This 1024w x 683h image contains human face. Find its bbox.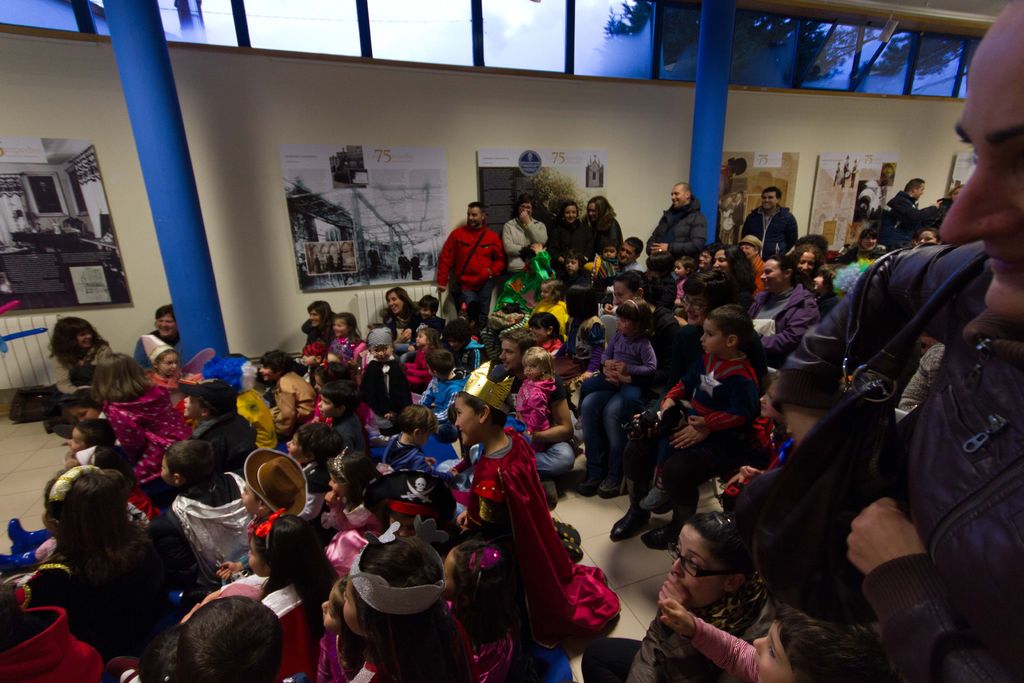
333, 318, 347, 336.
